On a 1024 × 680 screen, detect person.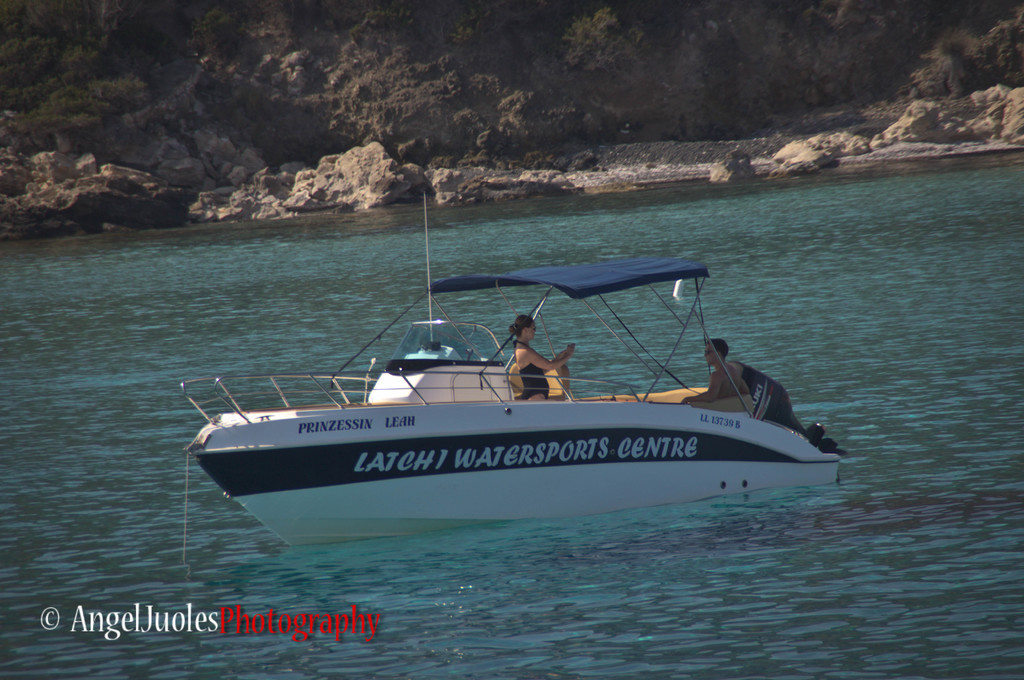
680,339,754,403.
